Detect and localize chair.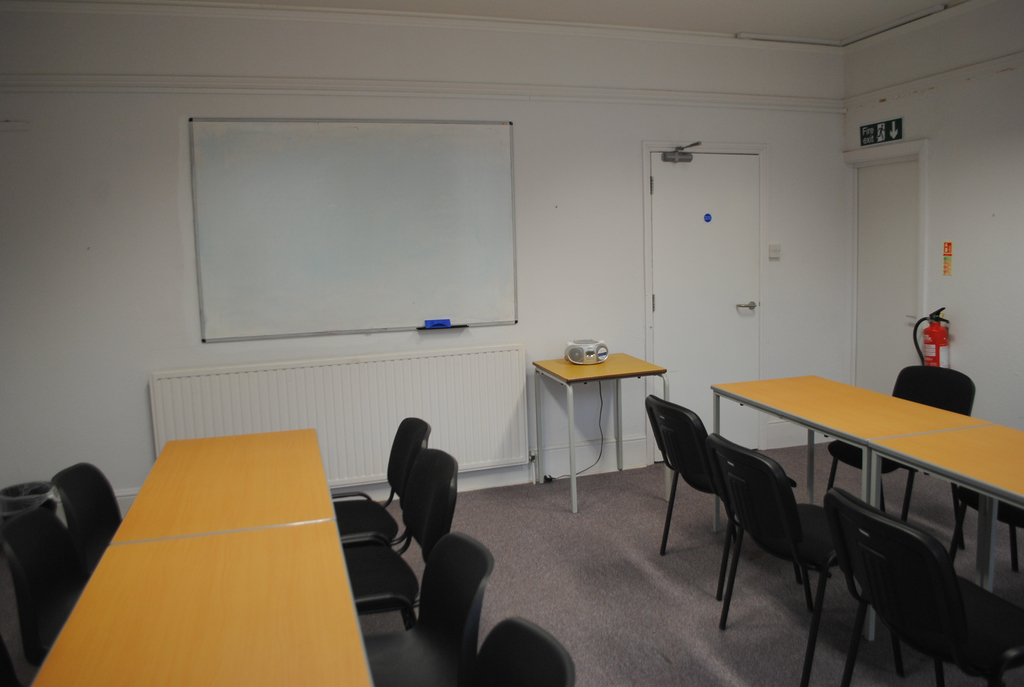
Localized at (706,432,835,629).
